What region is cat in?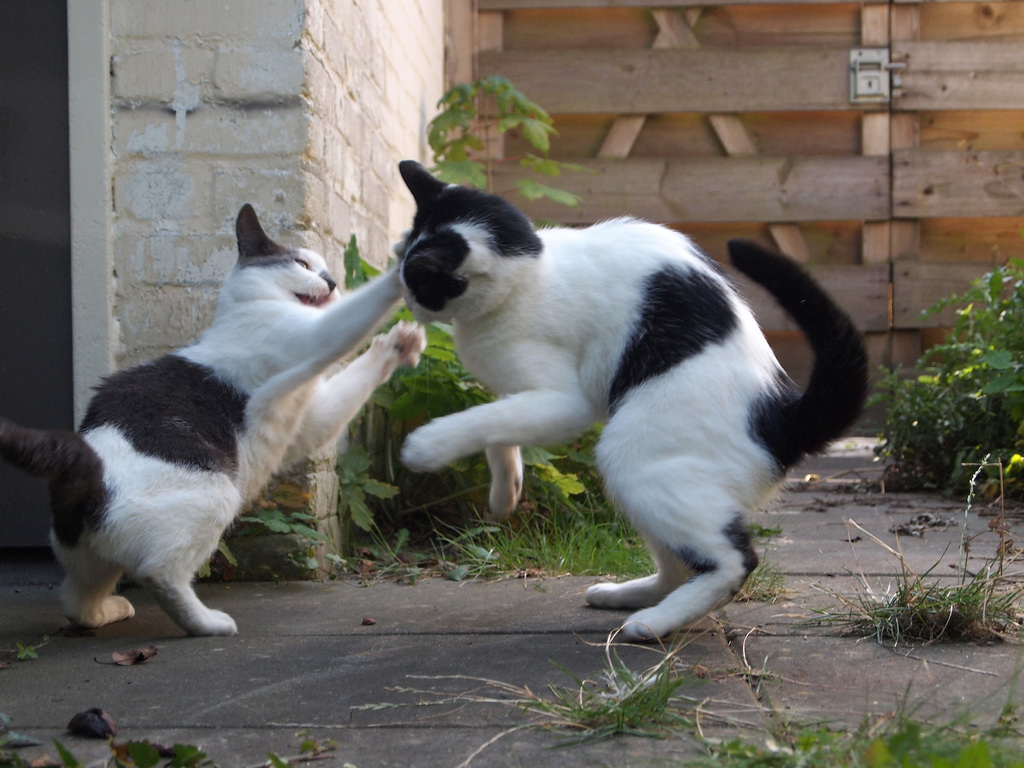
x1=401, y1=159, x2=877, y2=645.
